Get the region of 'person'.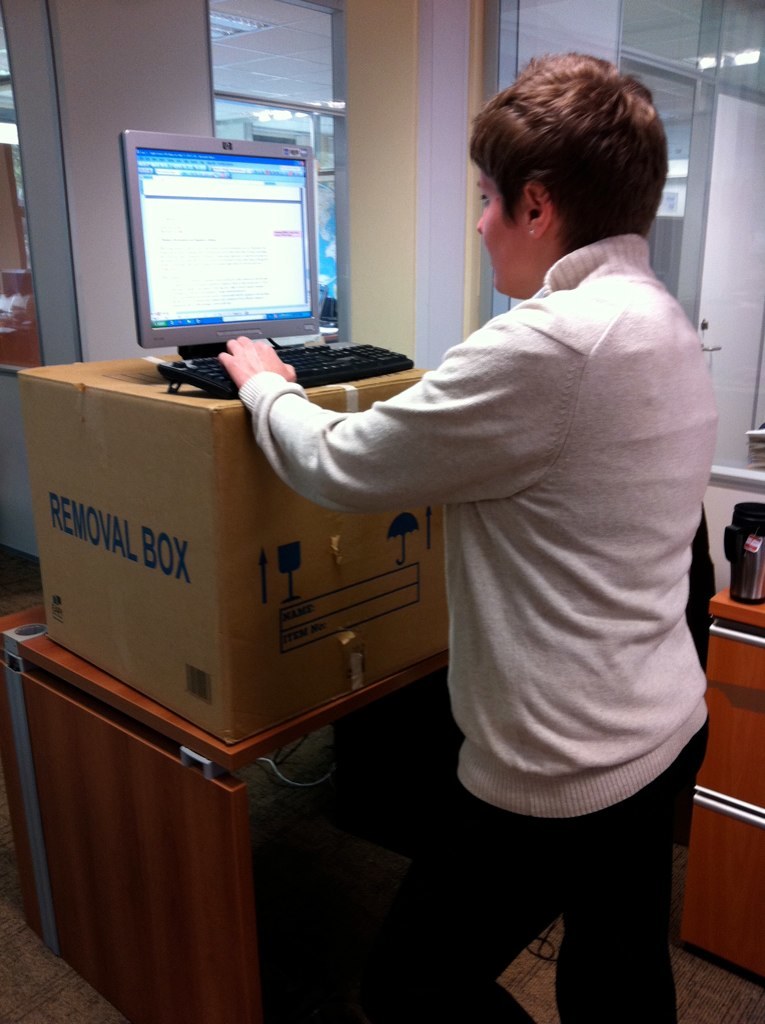
<bbox>218, 49, 715, 1023</bbox>.
